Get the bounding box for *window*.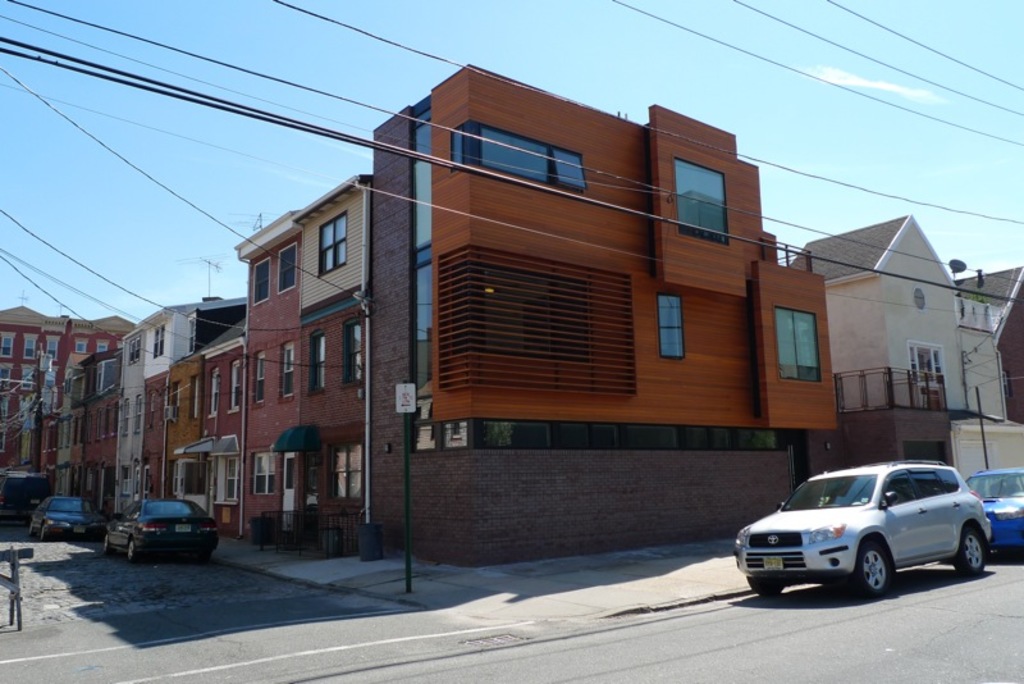
<box>342,315,358,398</box>.
